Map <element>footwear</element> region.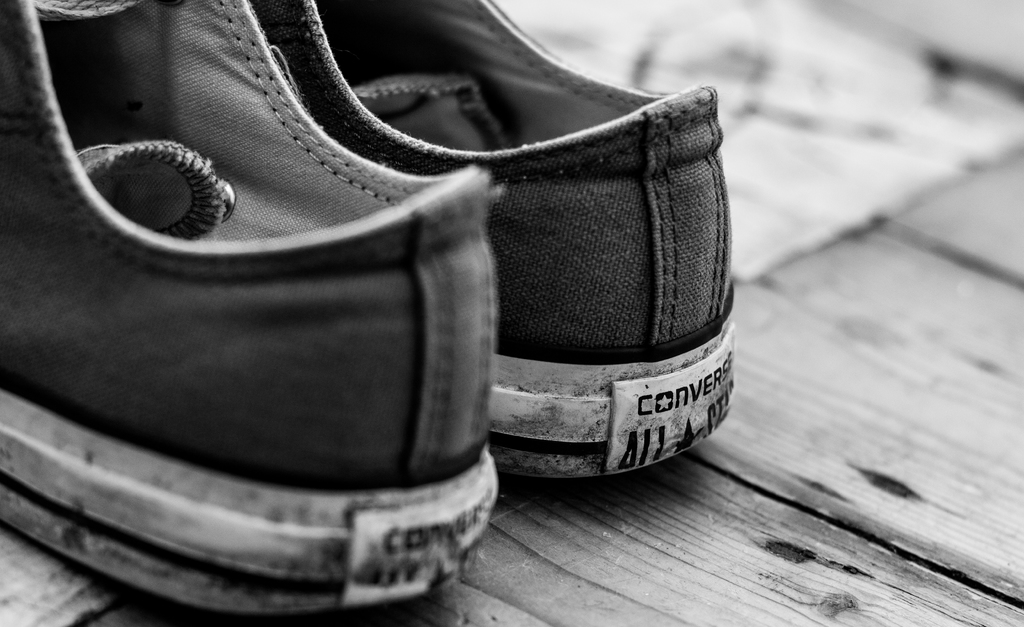
Mapped to region(0, 0, 495, 617).
